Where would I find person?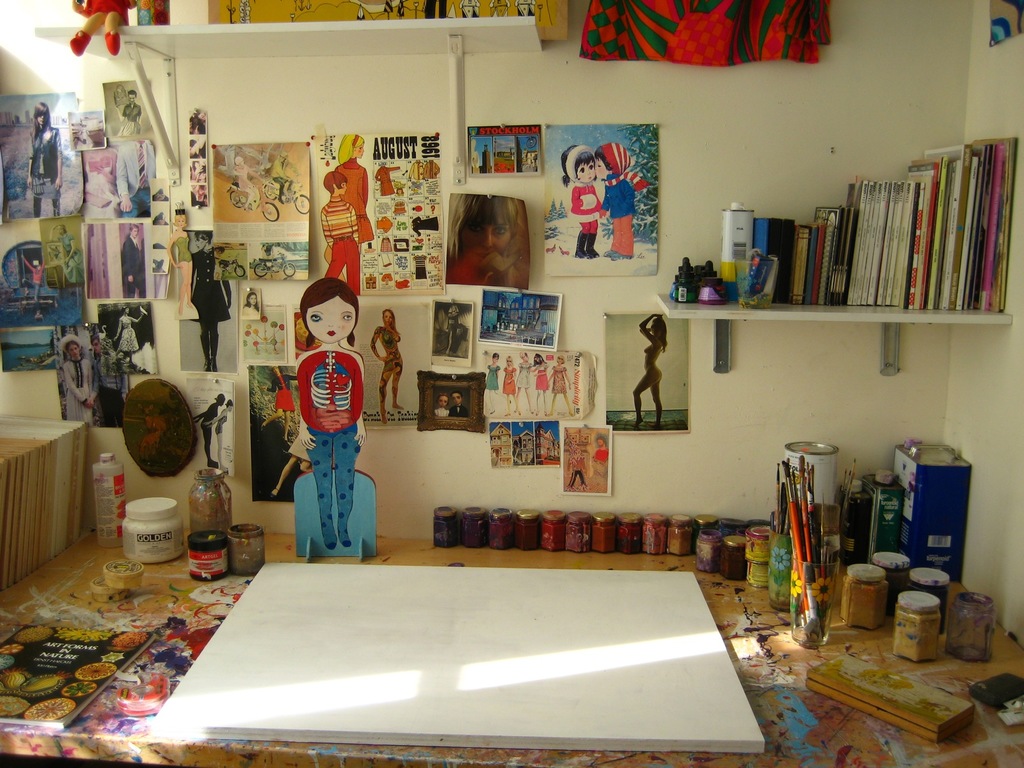
At (x1=262, y1=243, x2=266, y2=259).
